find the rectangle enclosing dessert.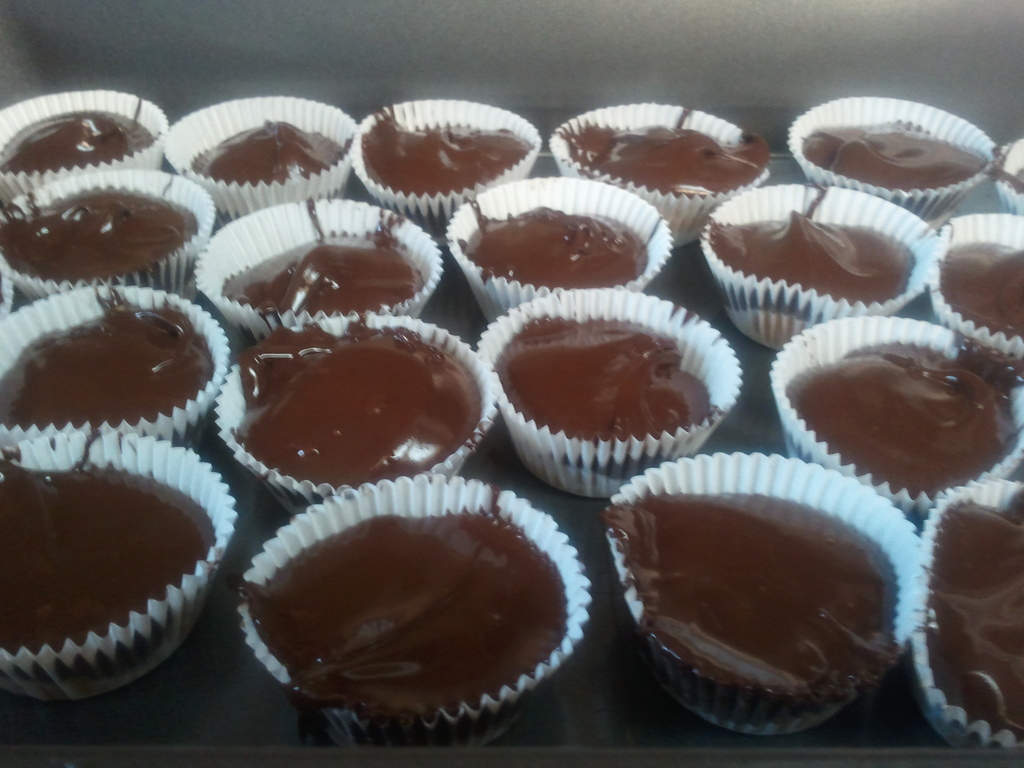
BBox(787, 343, 1023, 486).
